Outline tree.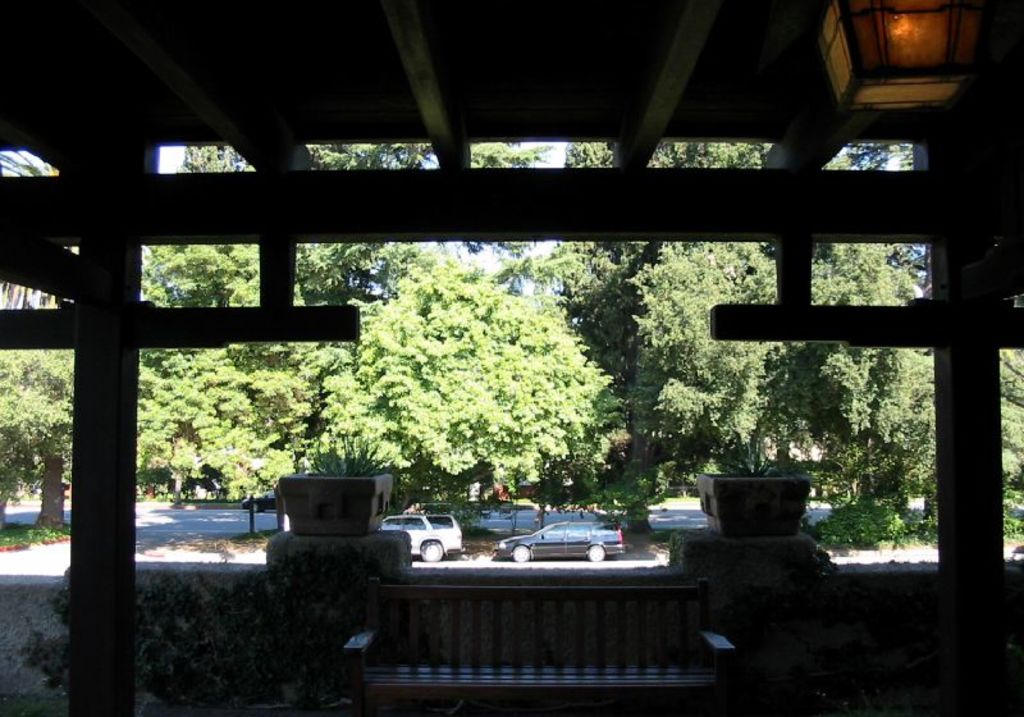
Outline: crop(136, 242, 305, 314).
